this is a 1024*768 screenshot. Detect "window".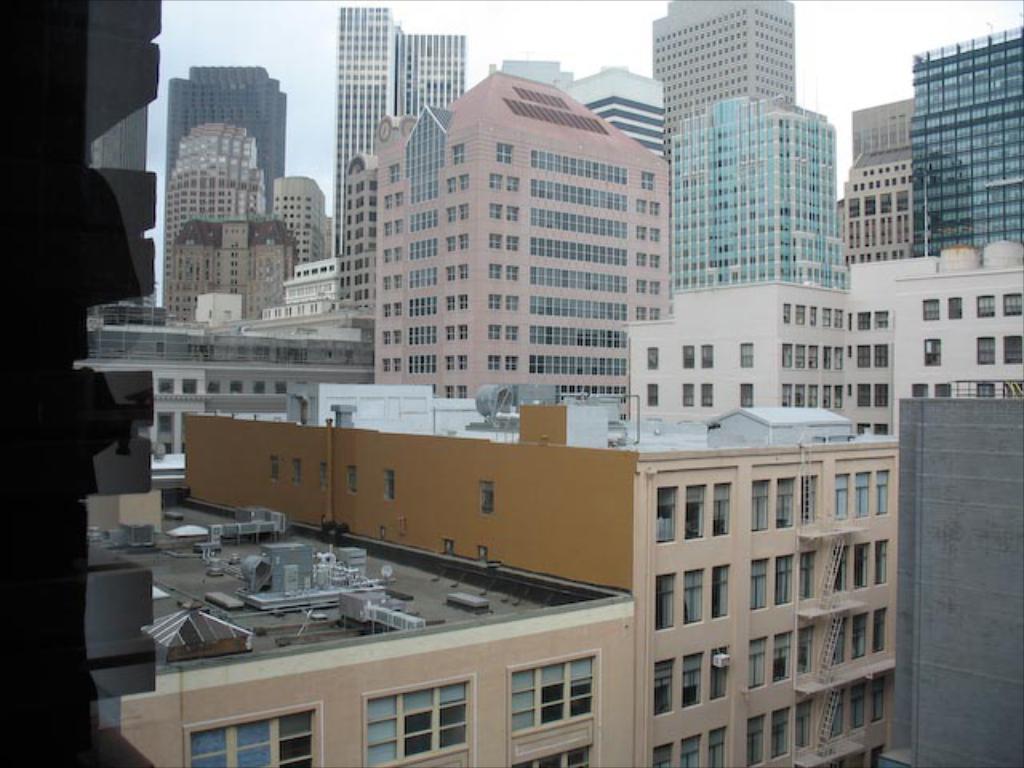
(184, 704, 318, 766).
